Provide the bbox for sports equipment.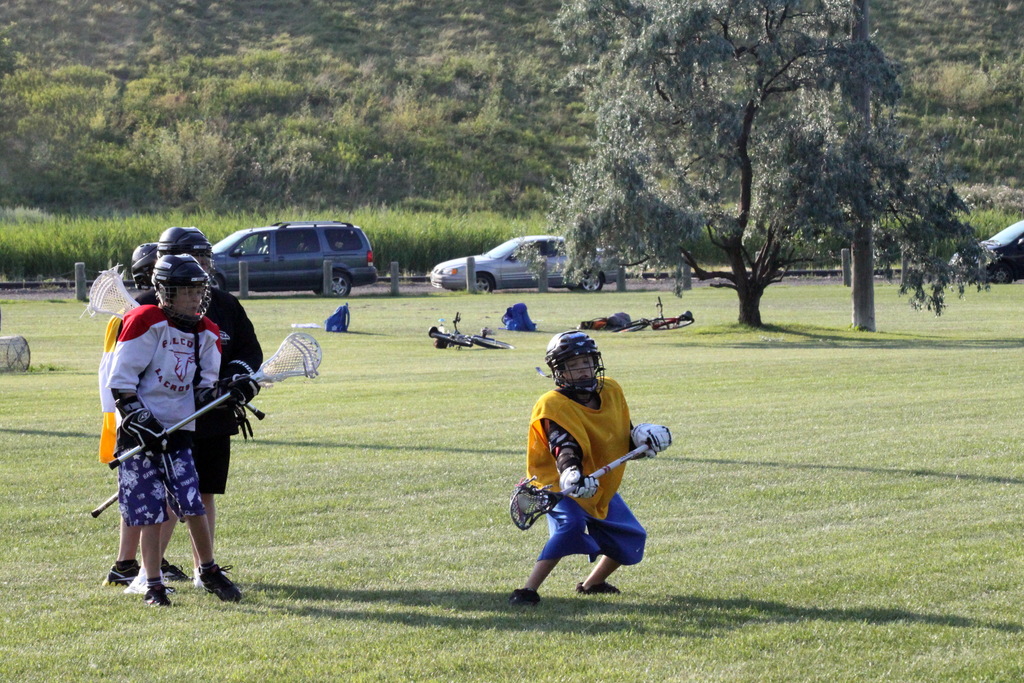
crop(157, 229, 215, 274).
